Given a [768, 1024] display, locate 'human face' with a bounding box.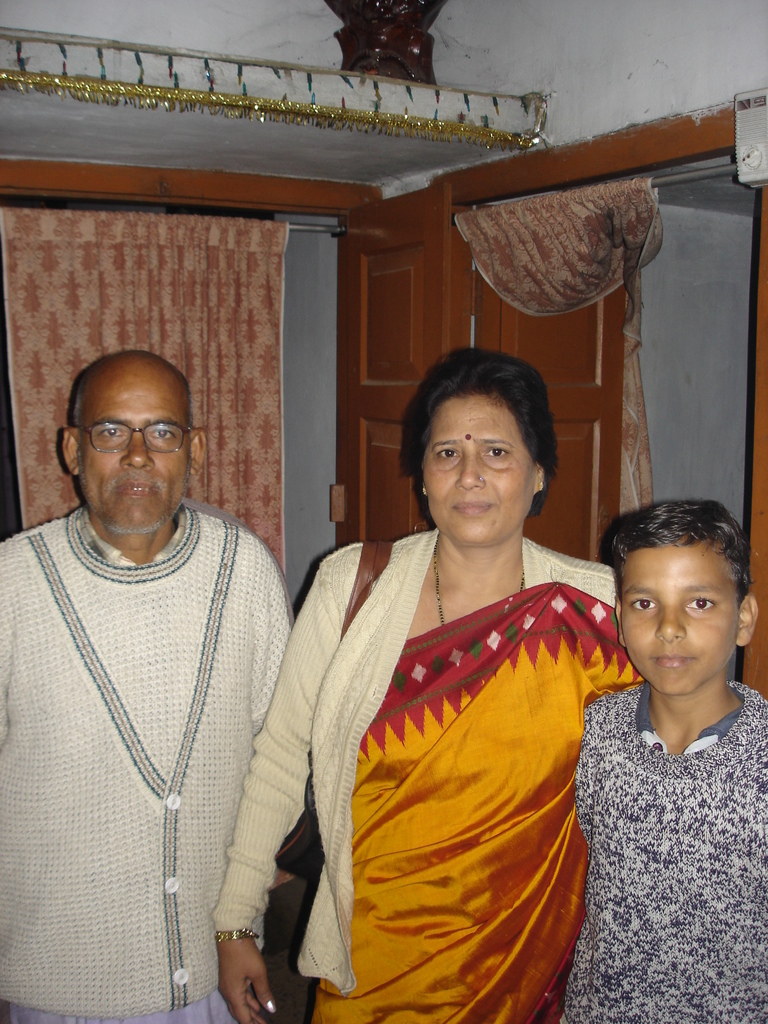
Located: 79 385 188 534.
